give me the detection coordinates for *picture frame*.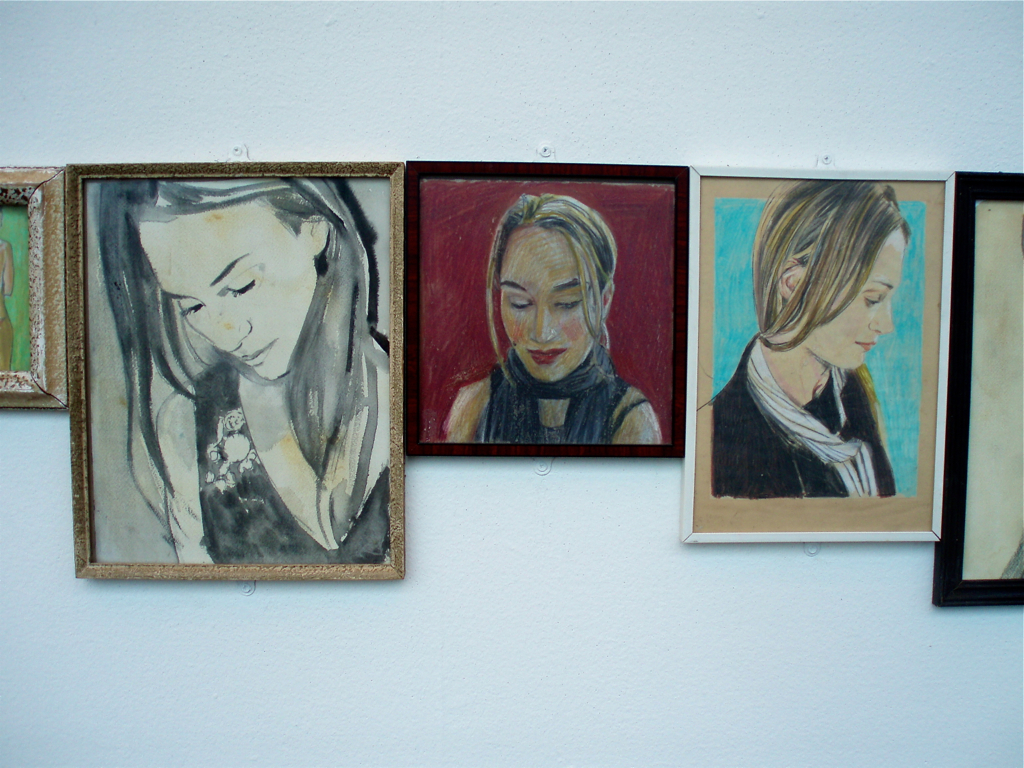
(401, 163, 689, 459).
